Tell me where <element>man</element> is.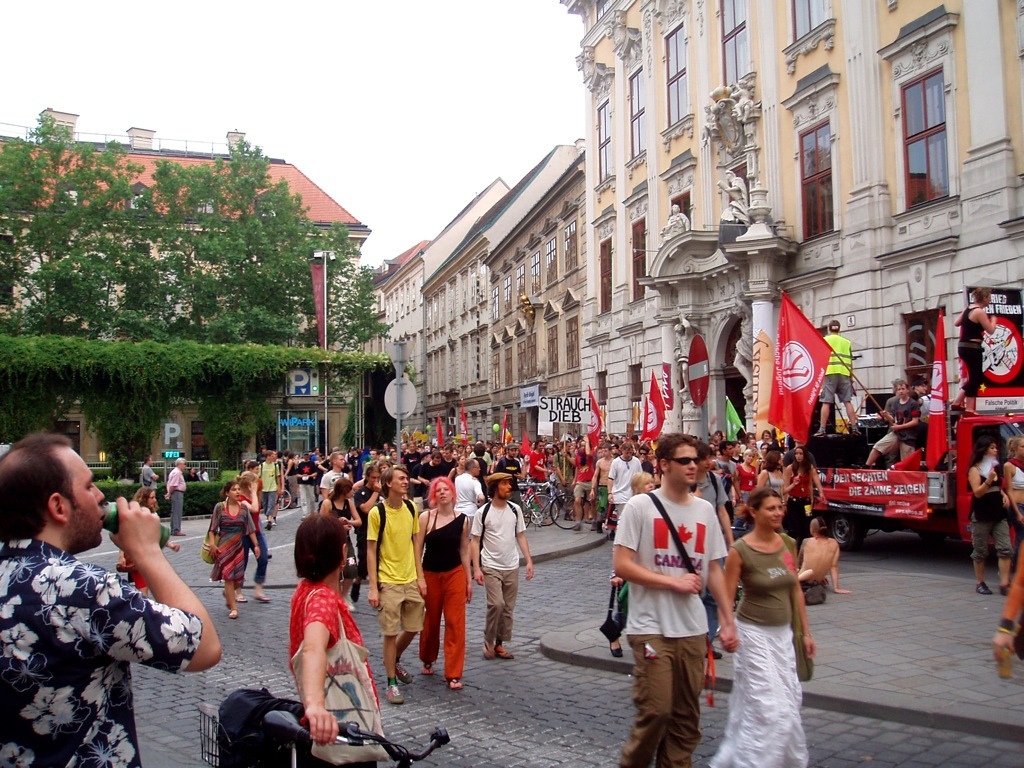
<element>man</element> is at [x1=860, y1=378, x2=920, y2=468].
